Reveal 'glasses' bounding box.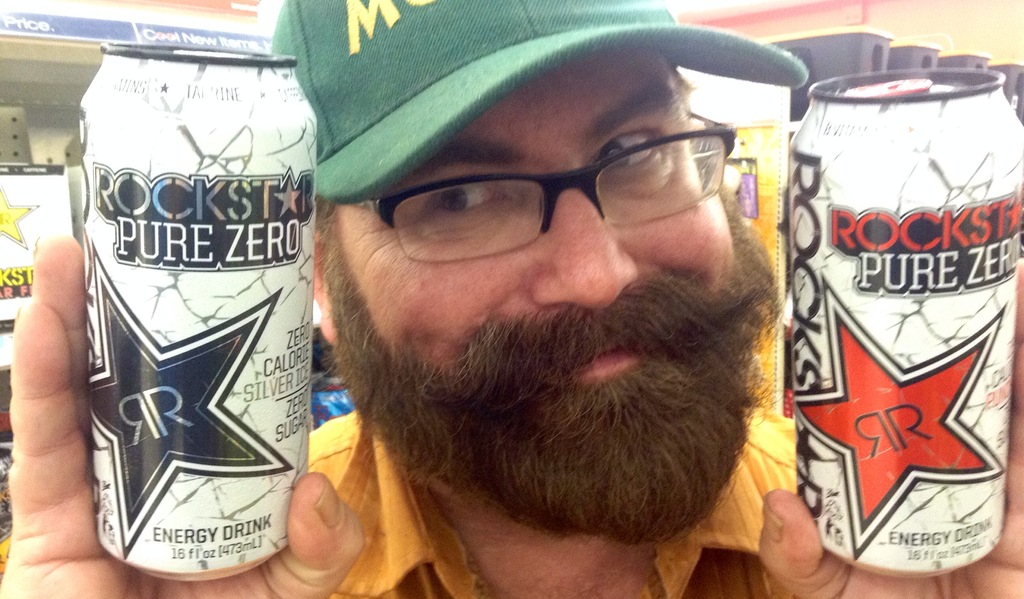
Revealed: <box>339,117,754,264</box>.
